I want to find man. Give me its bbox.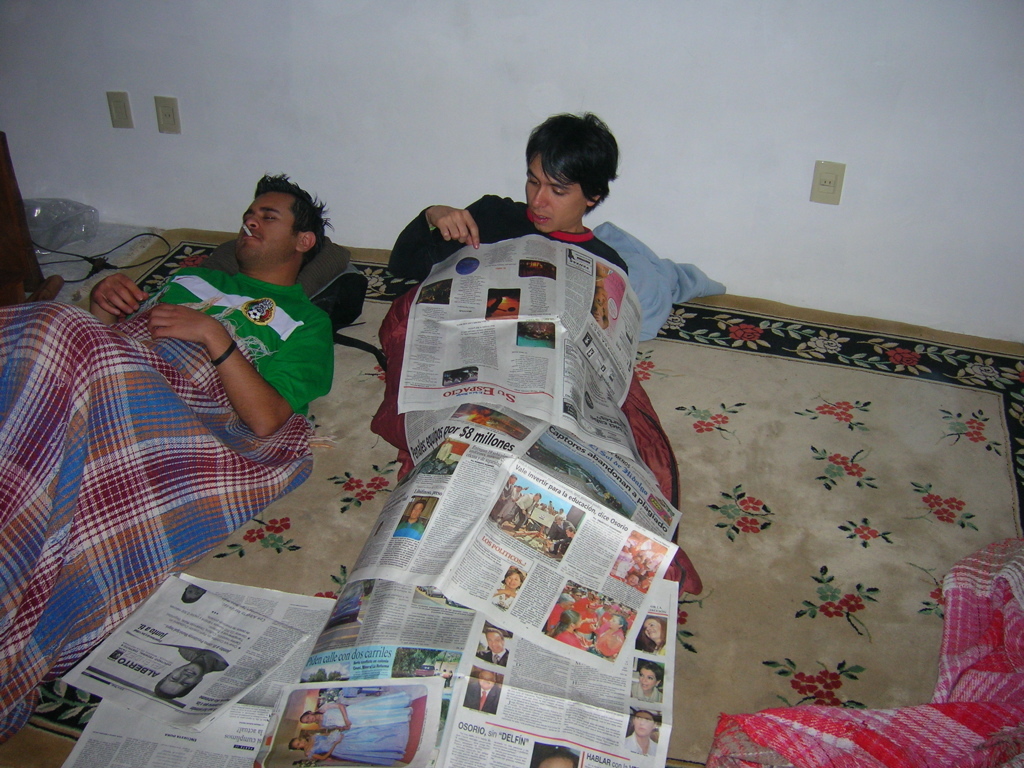
x1=621, y1=710, x2=662, y2=757.
